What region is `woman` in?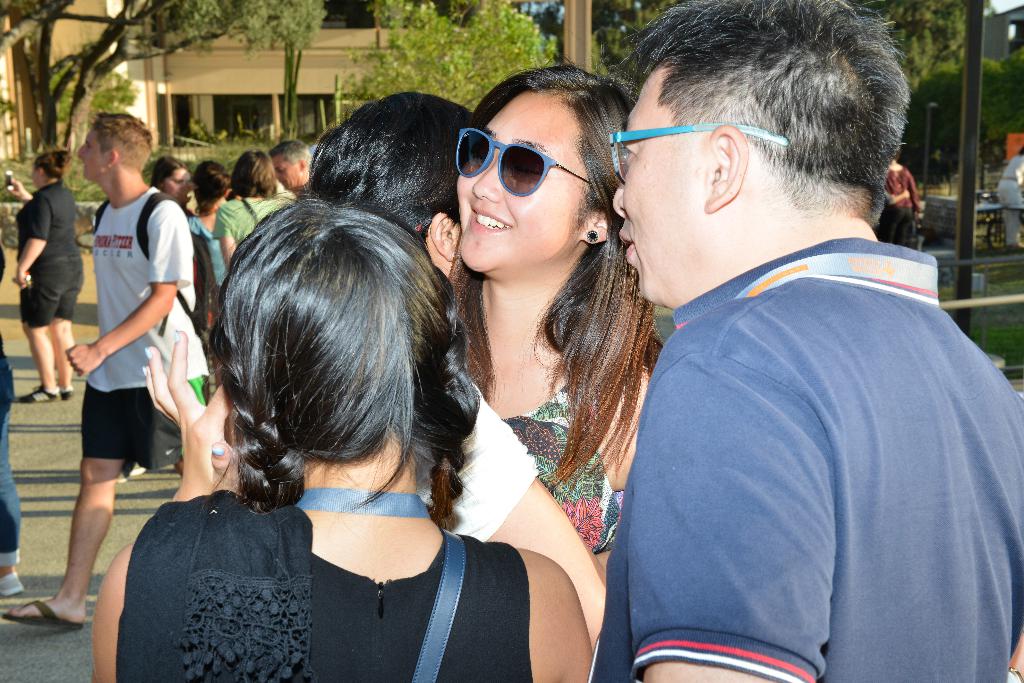
select_region(174, 159, 232, 303).
